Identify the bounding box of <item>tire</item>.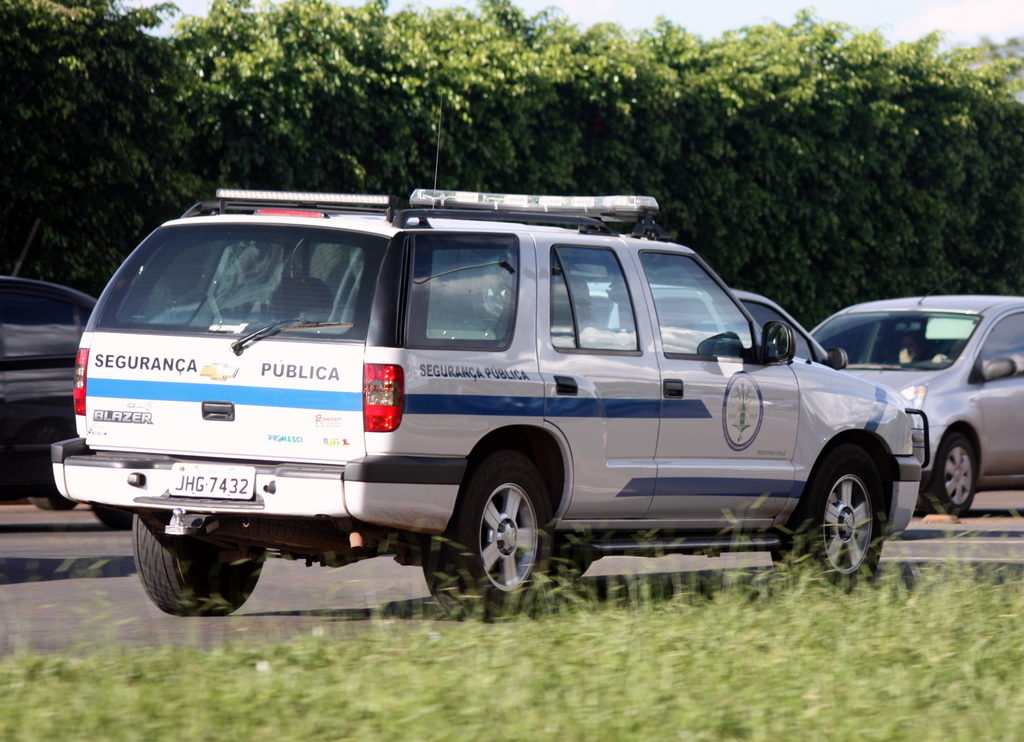
{"x1": 550, "y1": 560, "x2": 591, "y2": 589}.
